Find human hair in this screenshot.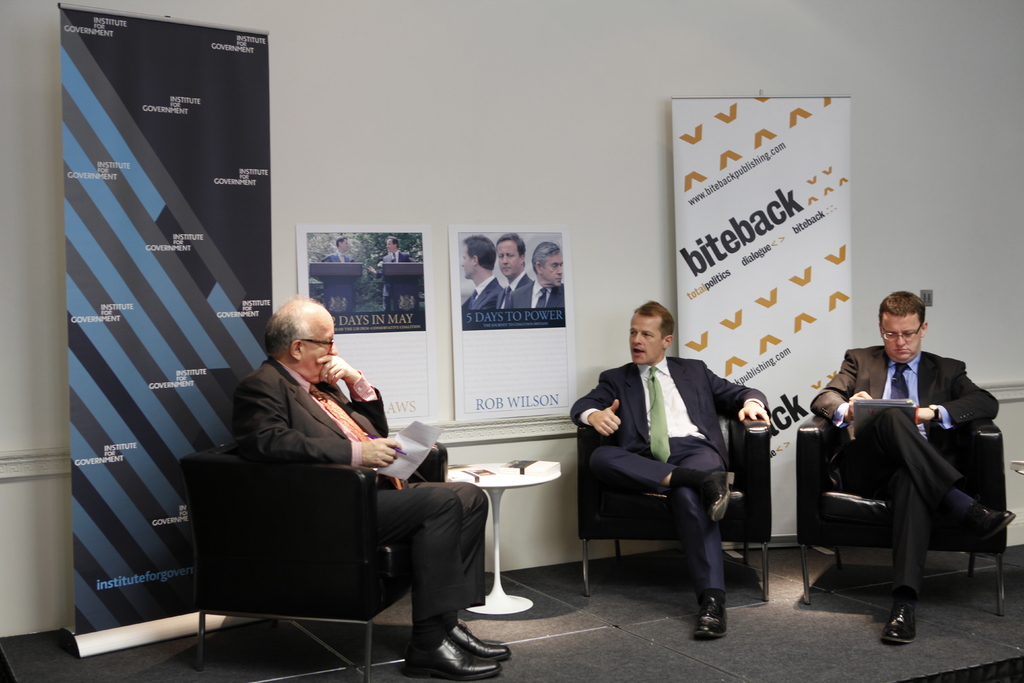
The bounding box for human hair is crop(385, 235, 400, 251).
